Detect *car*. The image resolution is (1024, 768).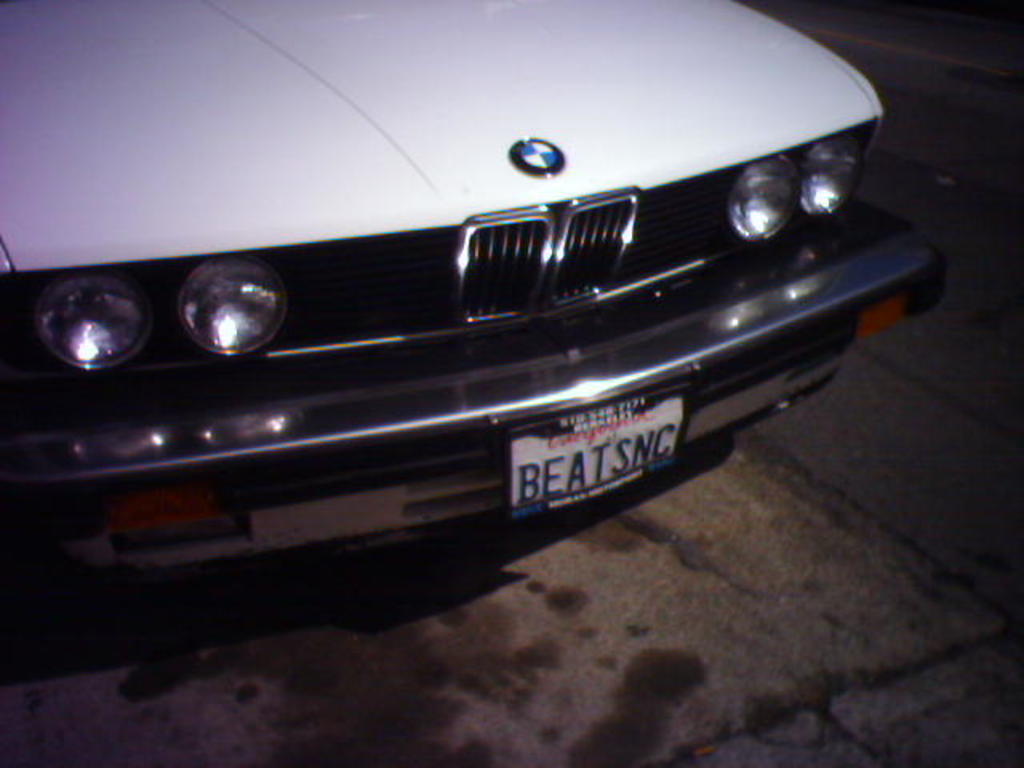
<bbox>5, 3, 949, 586</bbox>.
